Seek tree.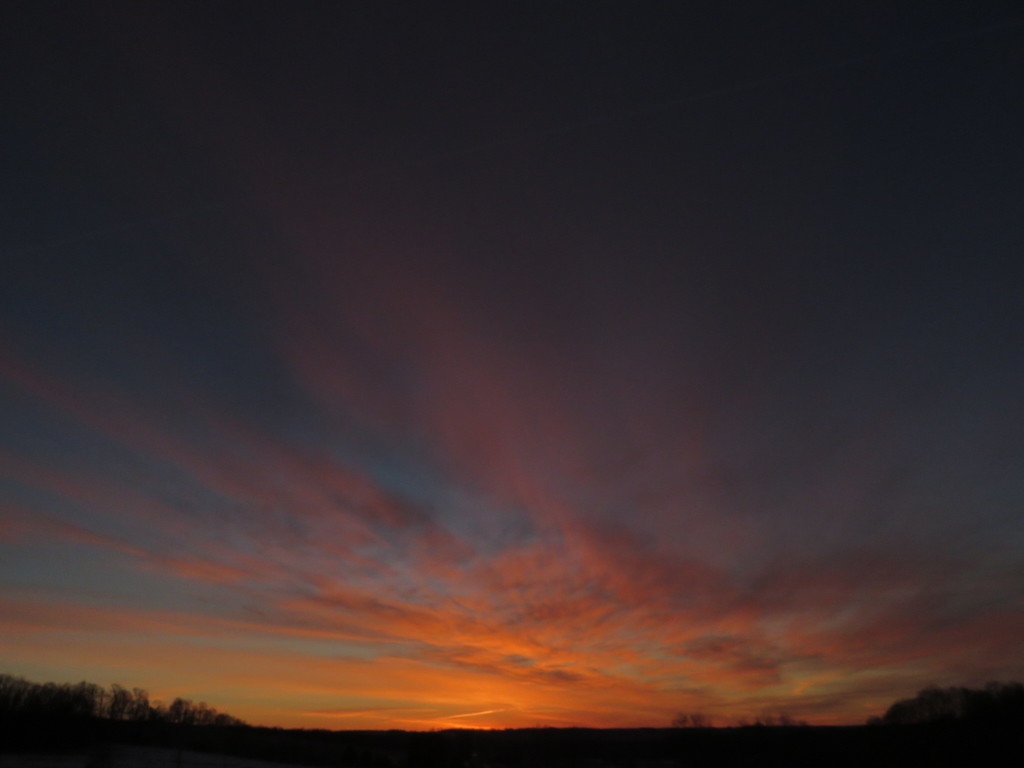
select_region(659, 708, 712, 732).
